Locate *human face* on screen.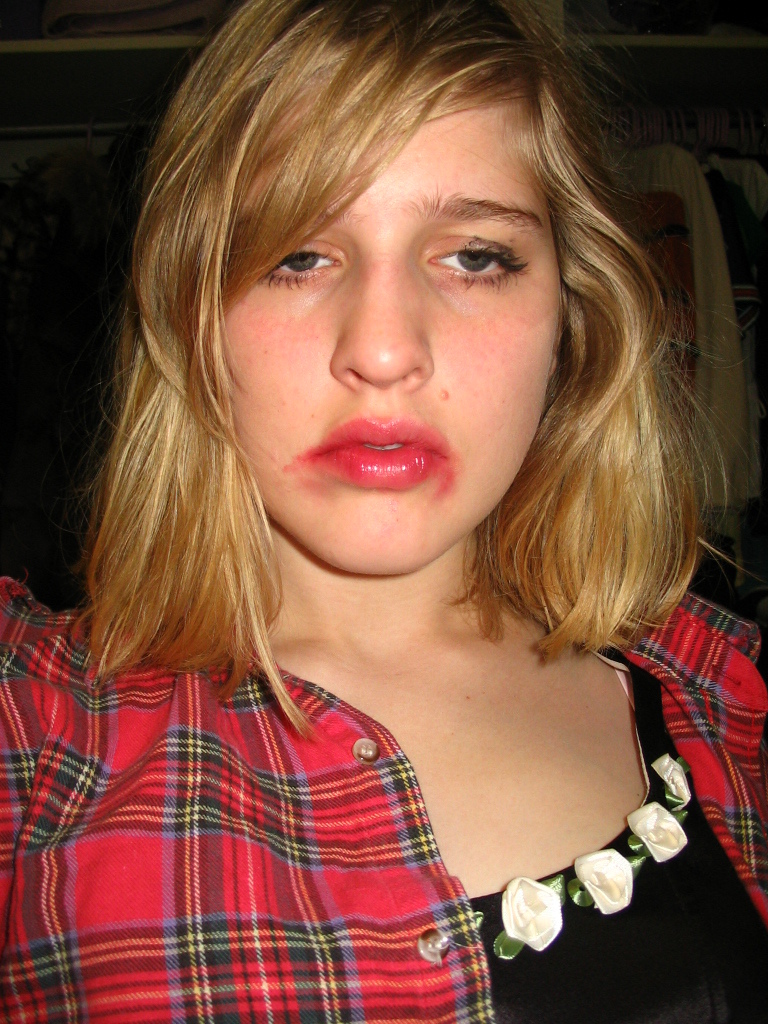
On screen at detection(223, 108, 565, 571).
